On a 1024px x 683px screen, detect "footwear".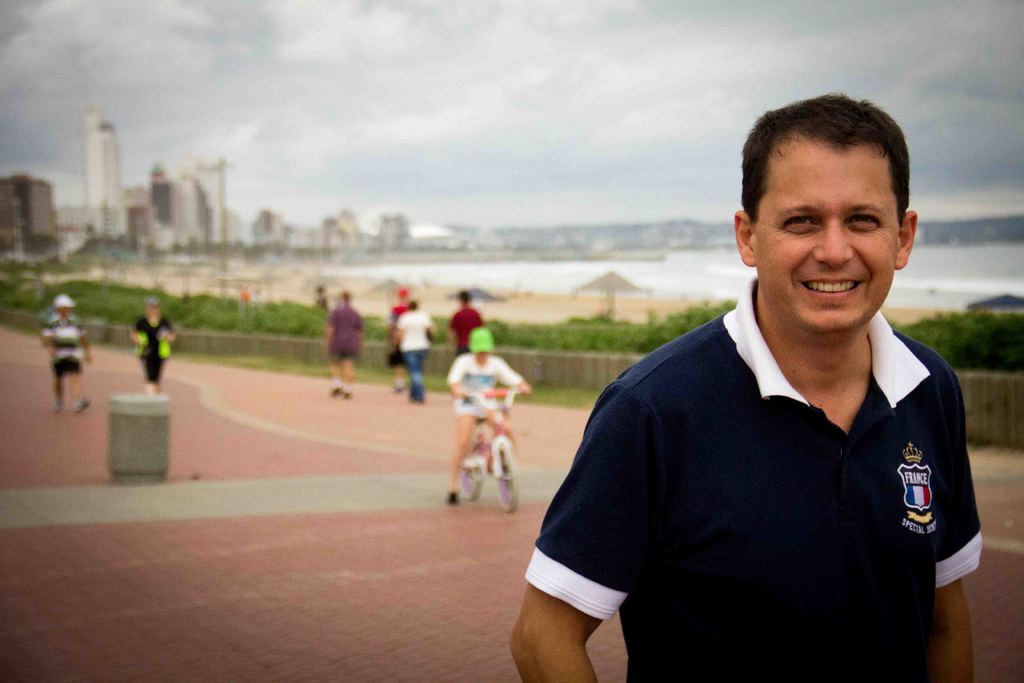
344:391:353:398.
